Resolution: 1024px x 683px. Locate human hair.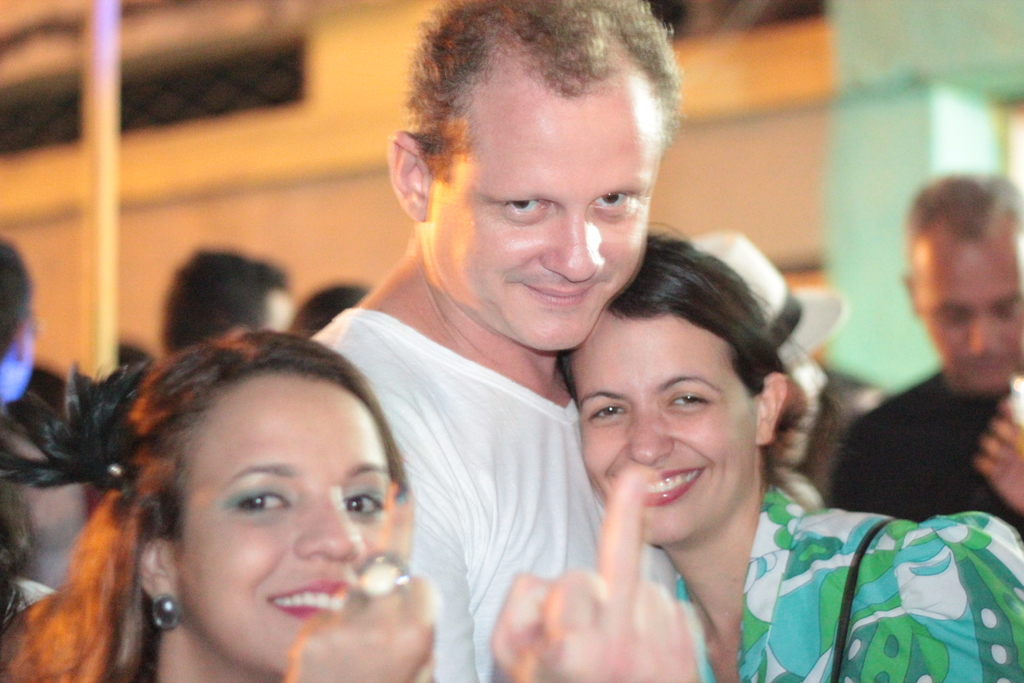
<region>278, 283, 370, 340</region>.
